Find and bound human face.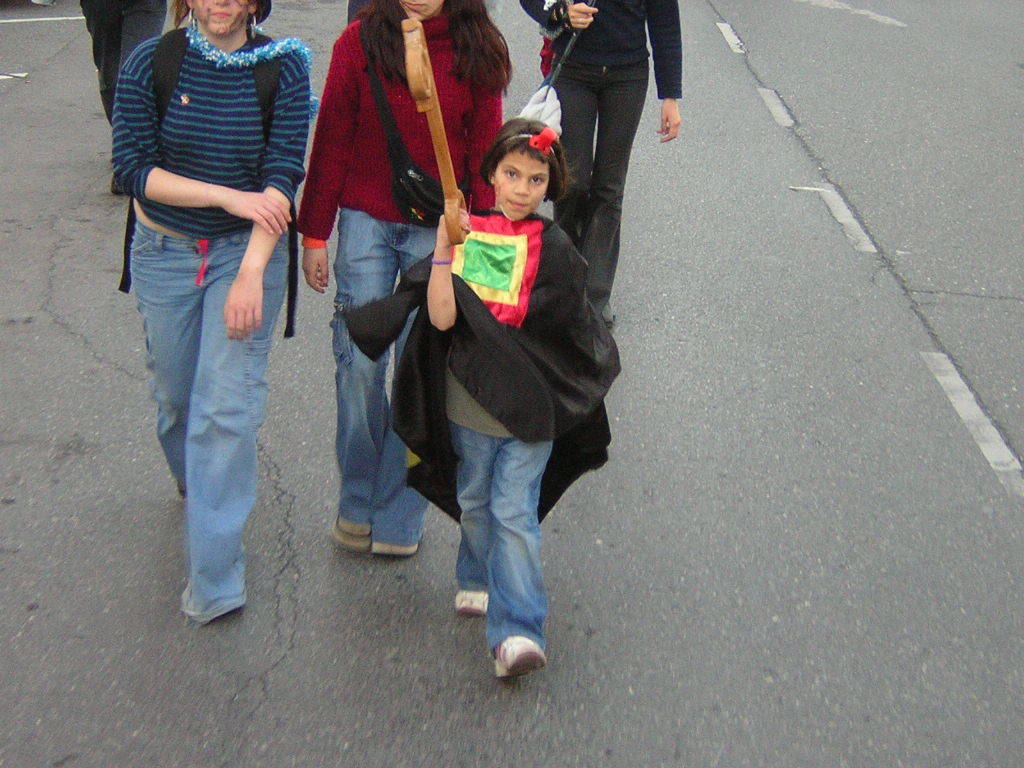
Bound: 490:147:551:217.
